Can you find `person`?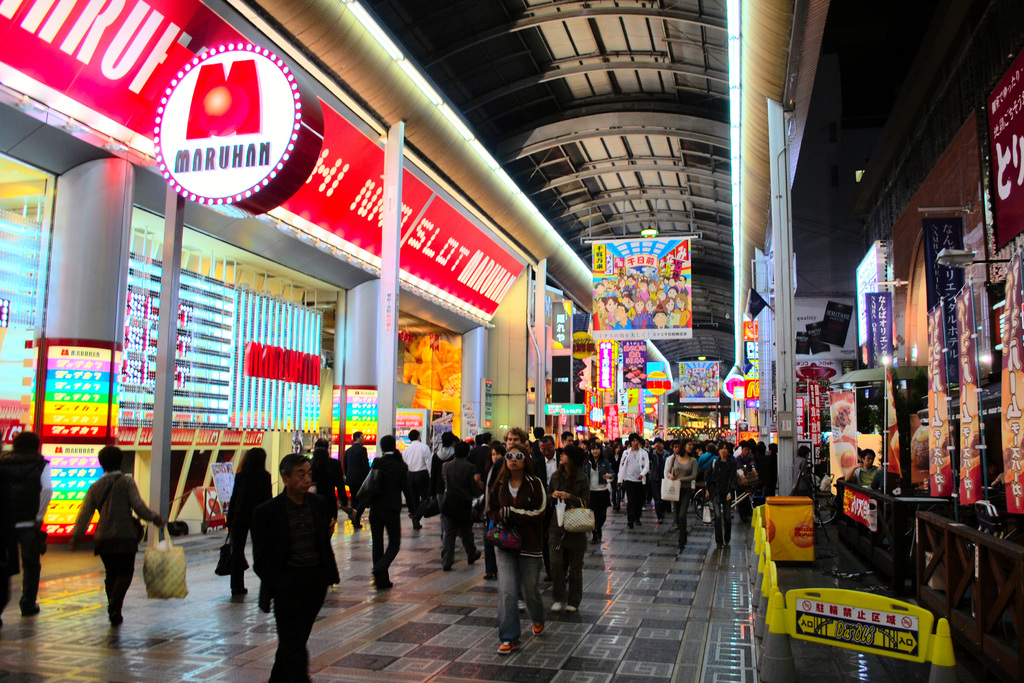
Yes, bounding box: region(71, 446, 167, 625).
